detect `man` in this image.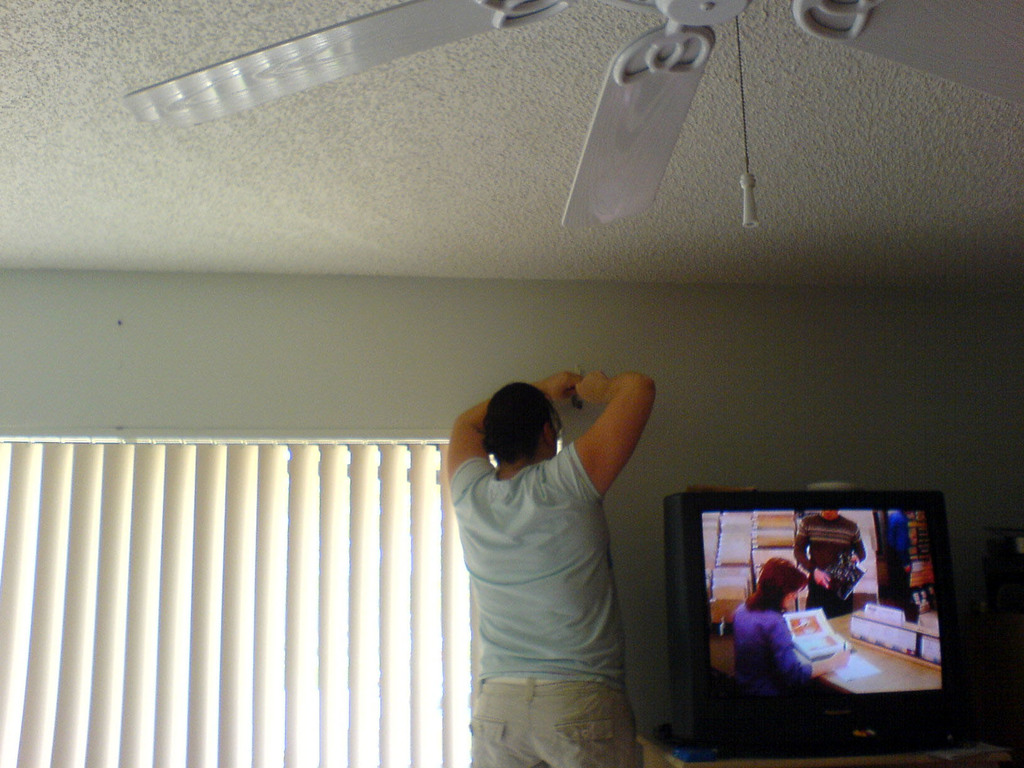
Detection: [444, 356, 660, 767].
